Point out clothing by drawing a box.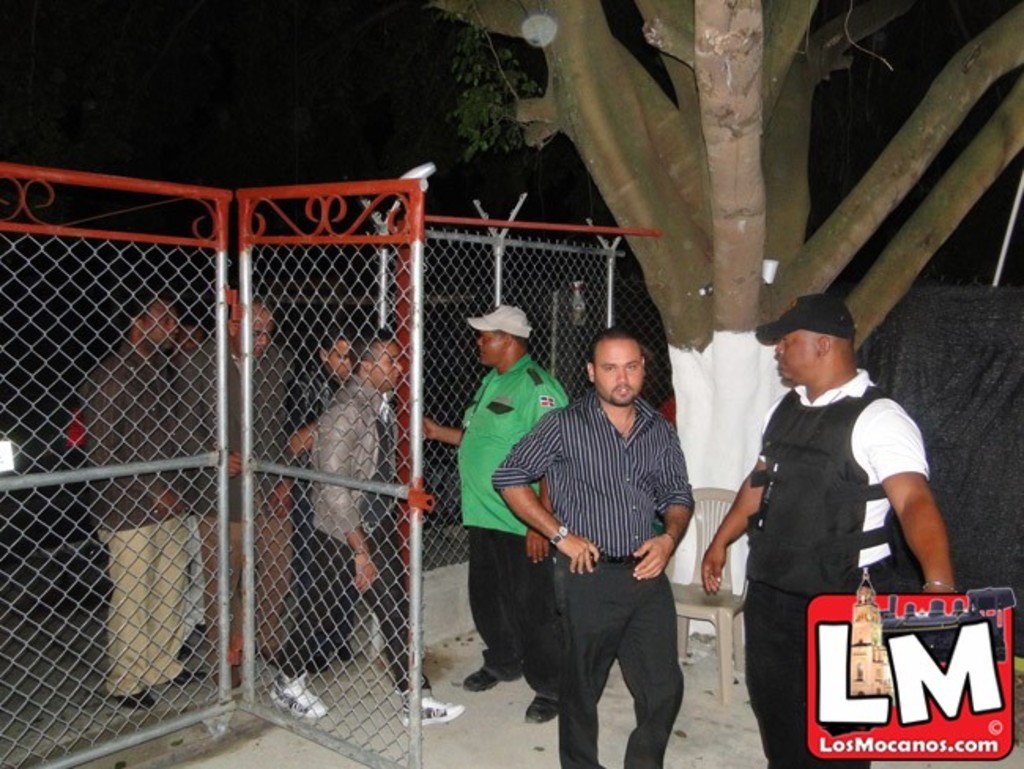
{"left": 490, "top": 392, "right": 695, "bottom": 558}.
